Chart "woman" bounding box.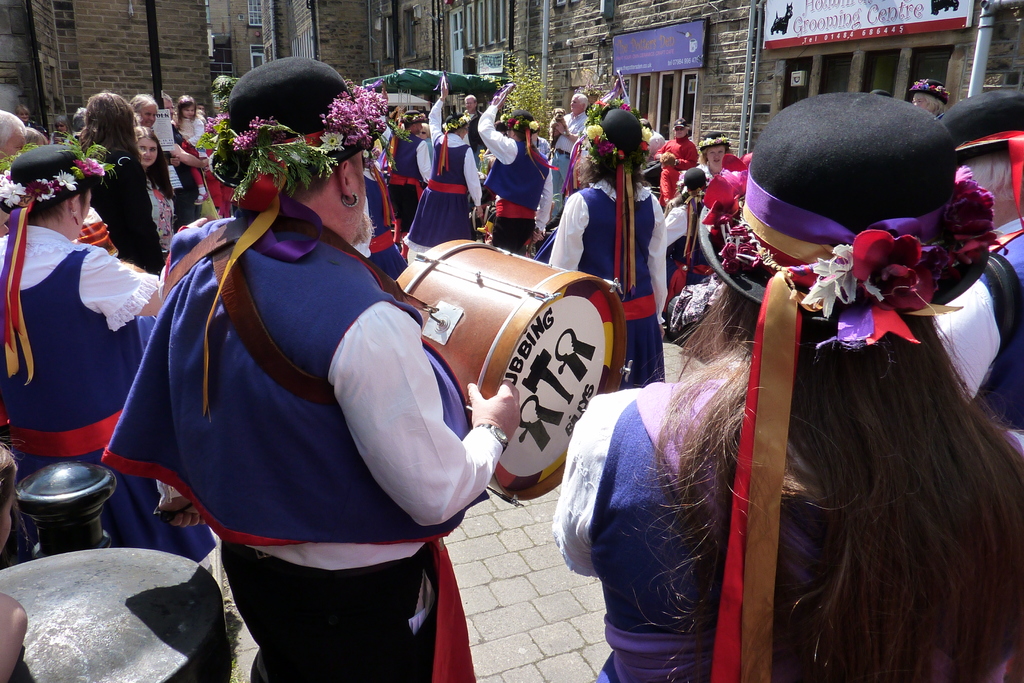
Charted: rect(689, 128, 728, 197).
